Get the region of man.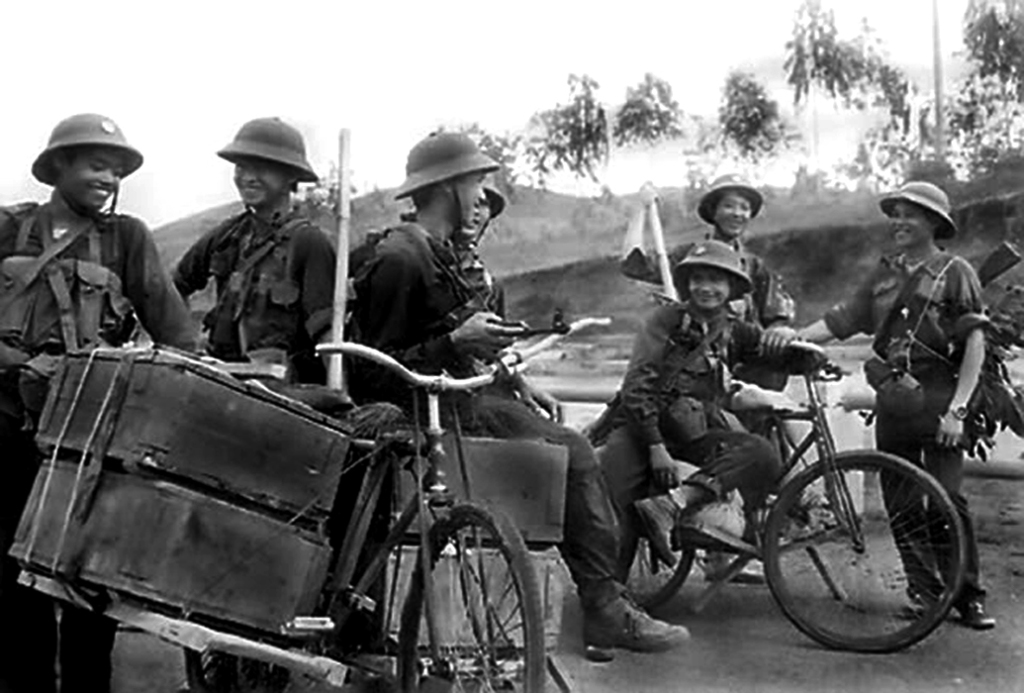
596 229 780 588.
